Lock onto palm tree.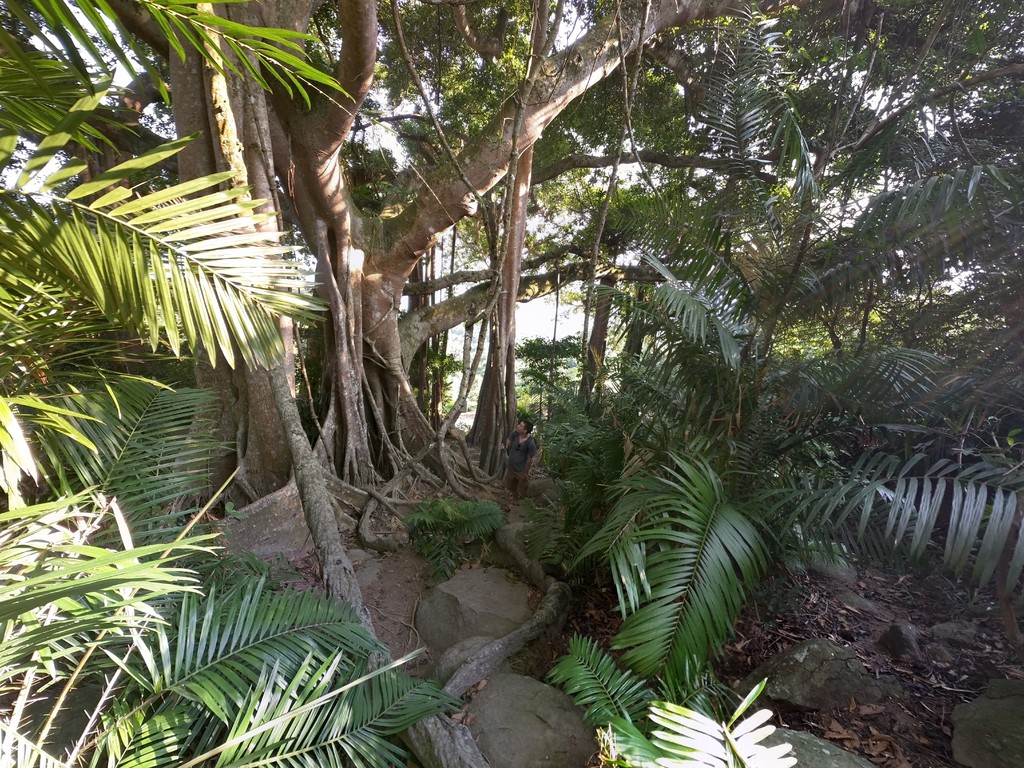
Locked: {"left": 495, "top": 120, "right": 574, "bottom": 215}.
